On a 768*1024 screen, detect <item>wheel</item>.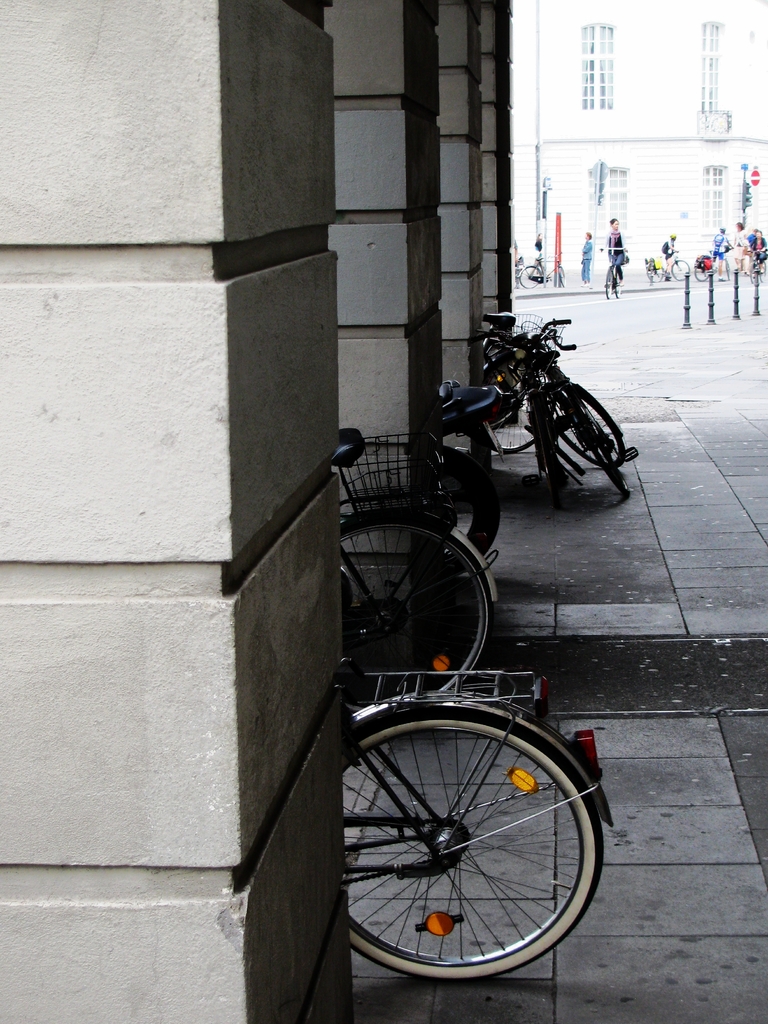
[x1=345, y1=511, x2=495, y2=700].
